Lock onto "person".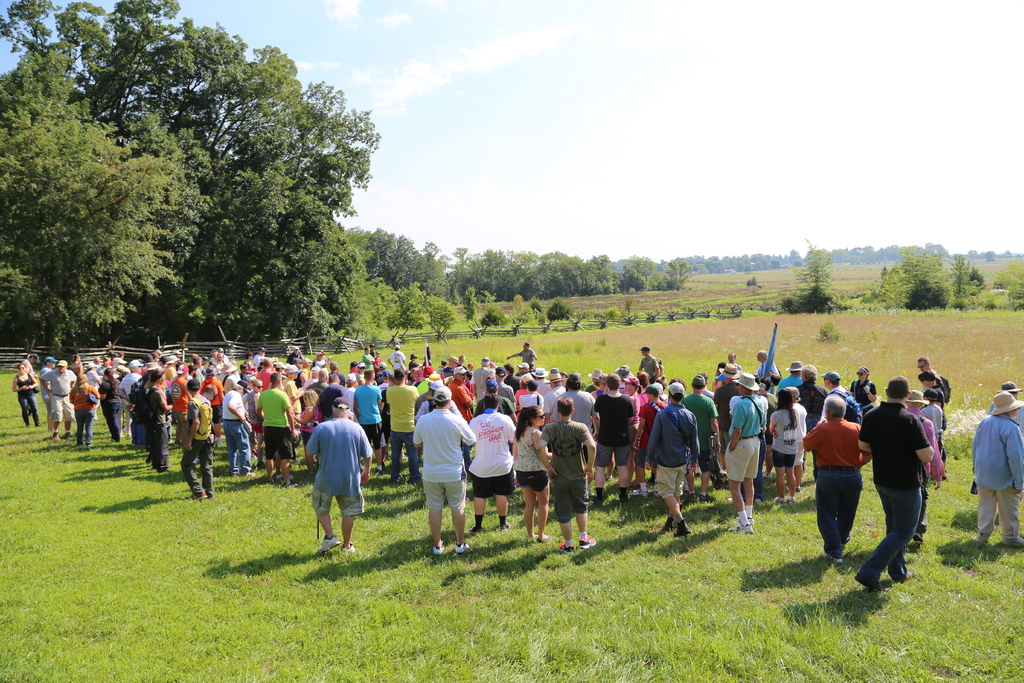
Locked: 509,399,548,545.
